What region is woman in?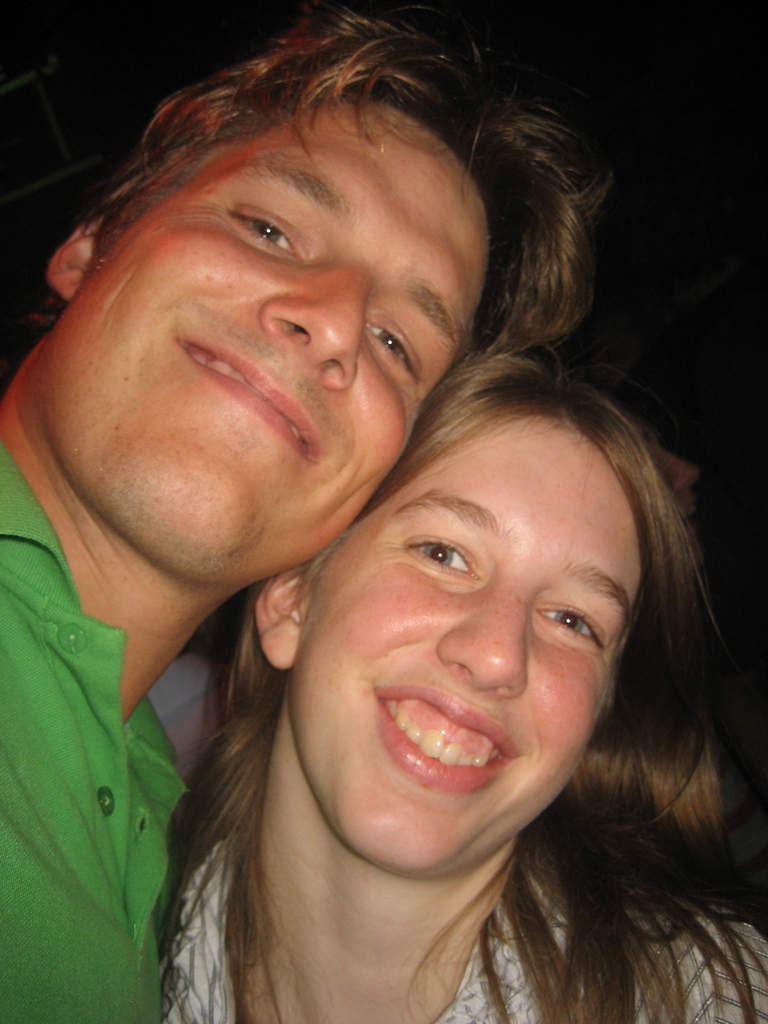
bbox=(80, 160, 767, 1023).
